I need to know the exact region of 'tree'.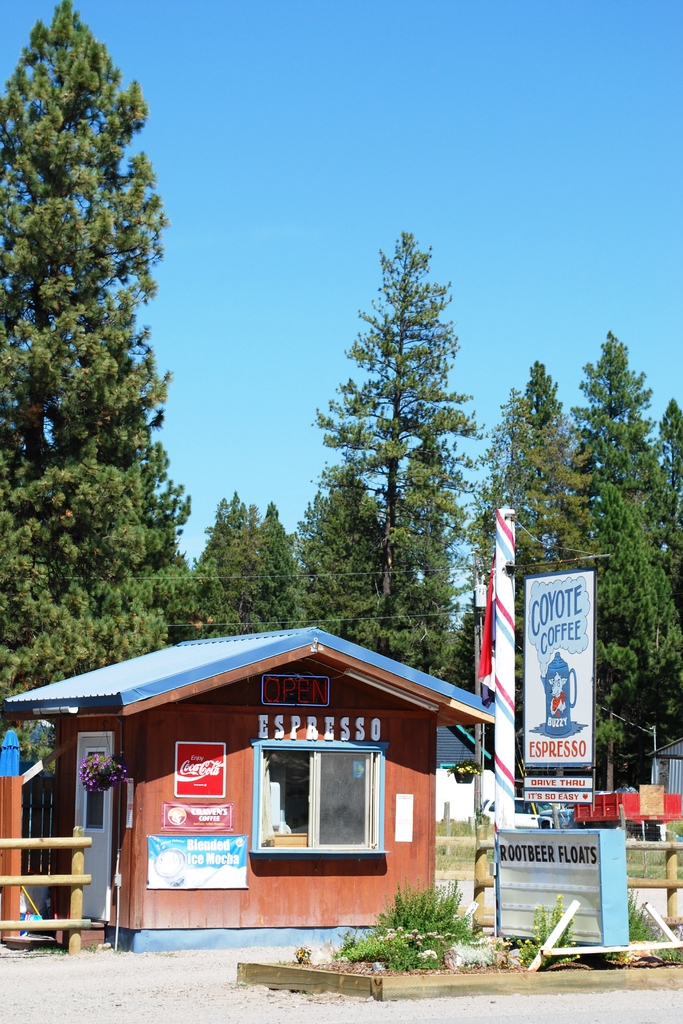
Region: (x1=0, y1=0, x2=196, y2=769).
